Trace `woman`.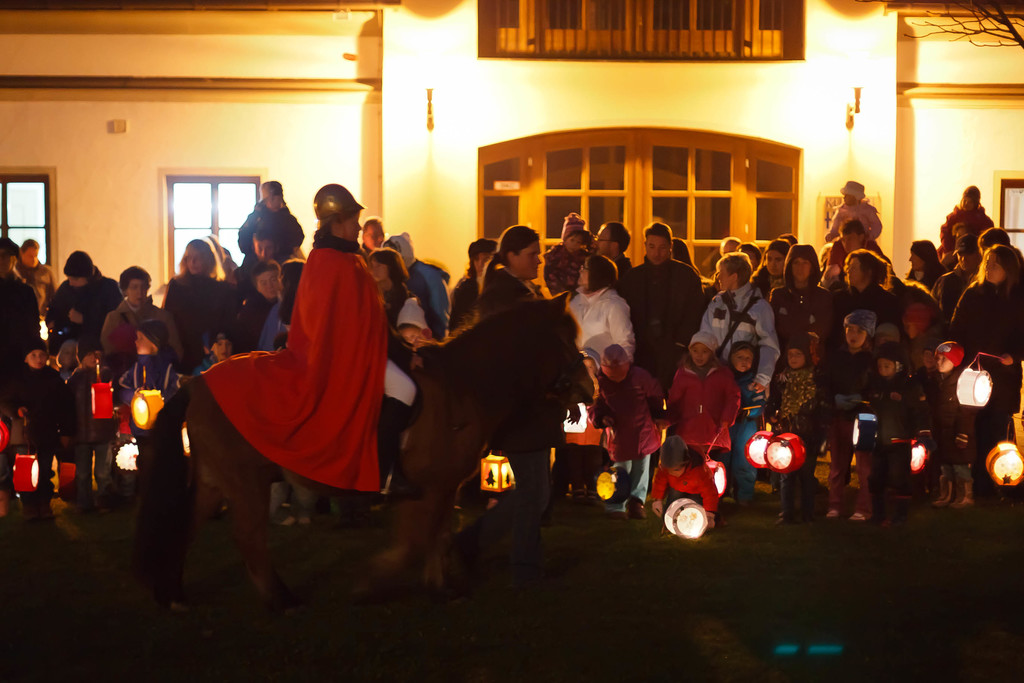
Traced to box=[832, 247, 890, 520].
